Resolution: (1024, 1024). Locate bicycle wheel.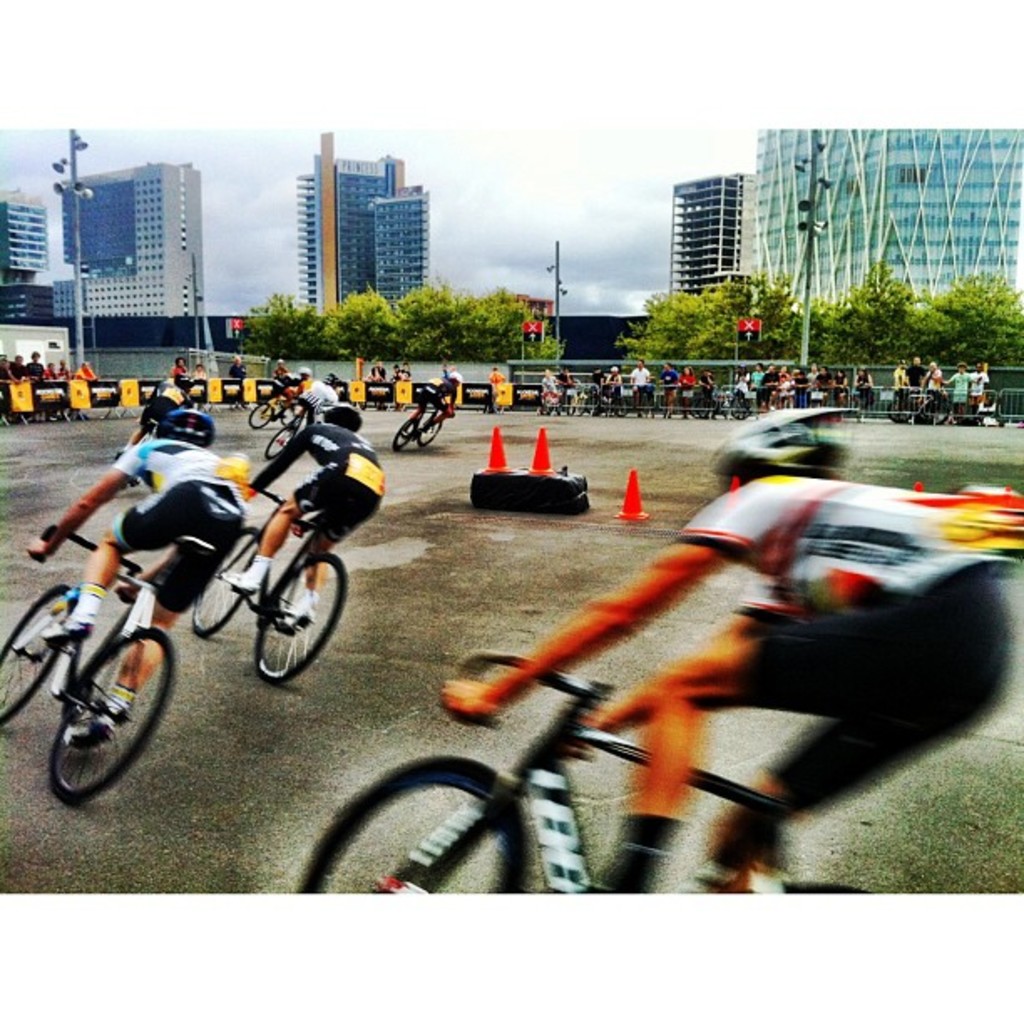
393 417 417 455.
